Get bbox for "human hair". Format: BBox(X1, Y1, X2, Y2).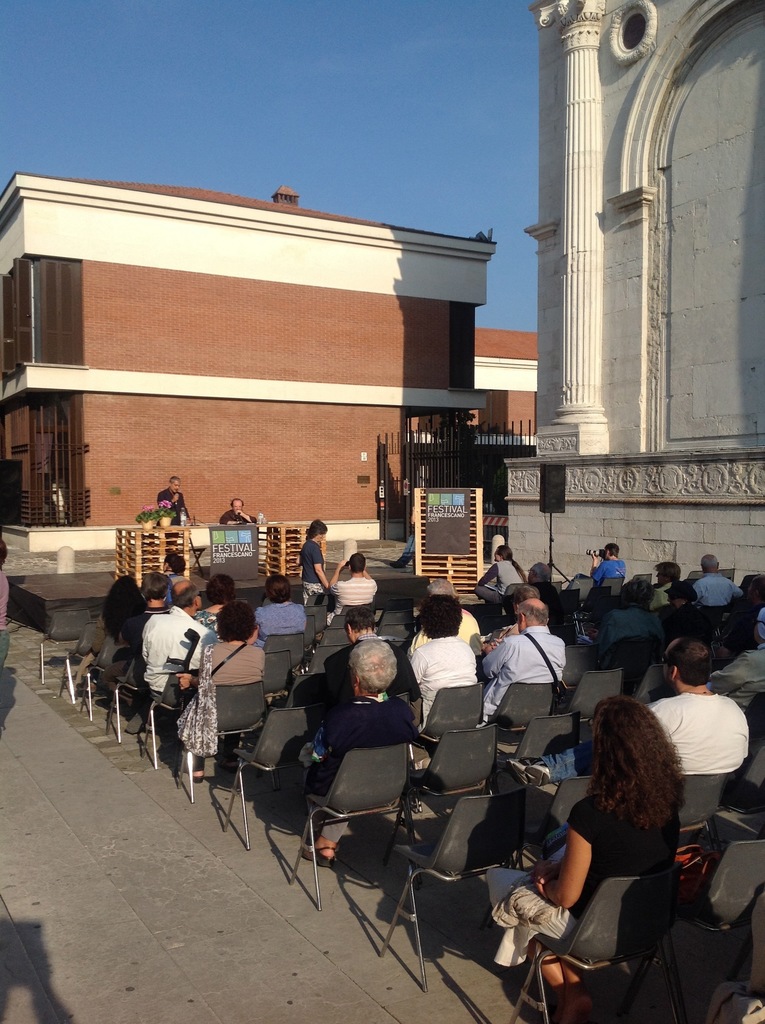
BBox(348, 557, 362, 572).
